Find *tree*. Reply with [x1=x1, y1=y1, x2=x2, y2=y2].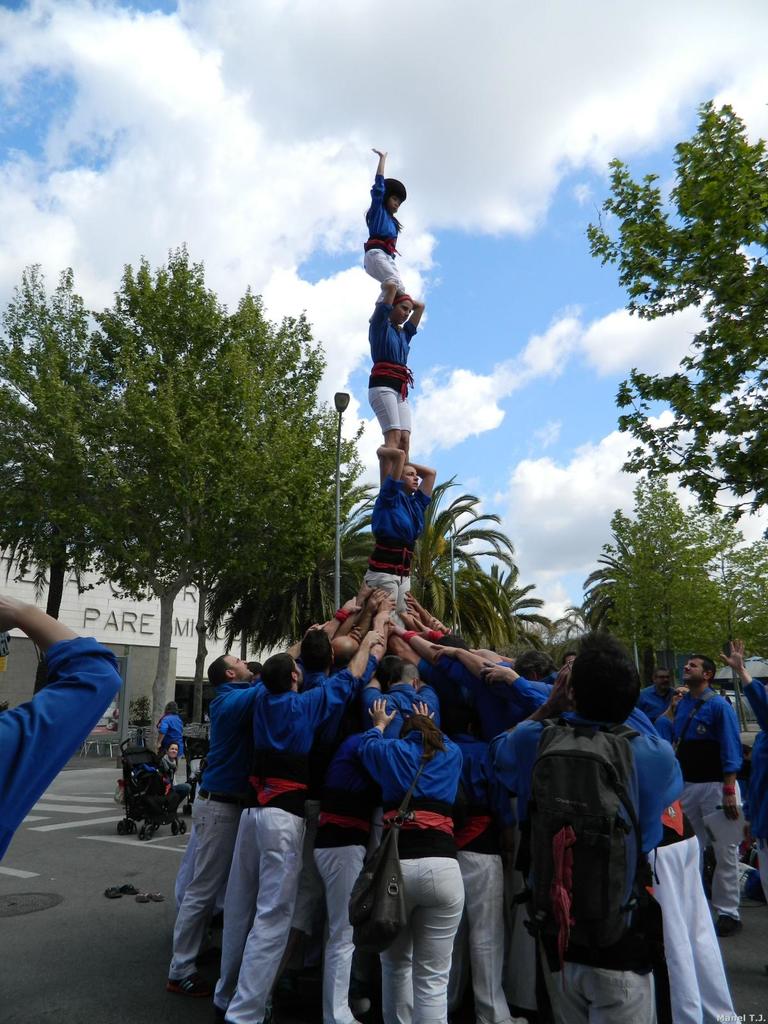
[x1=412, y1=472, x2=524, y2=641].
